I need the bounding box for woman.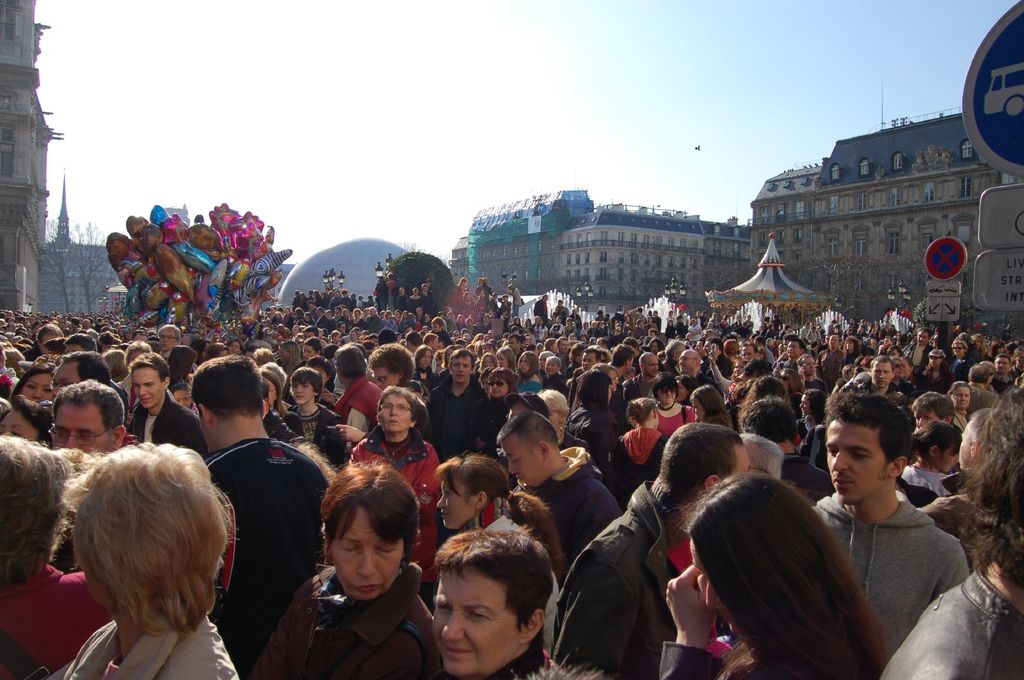
Here it is: bbox=[47, 439, 257, 679].
